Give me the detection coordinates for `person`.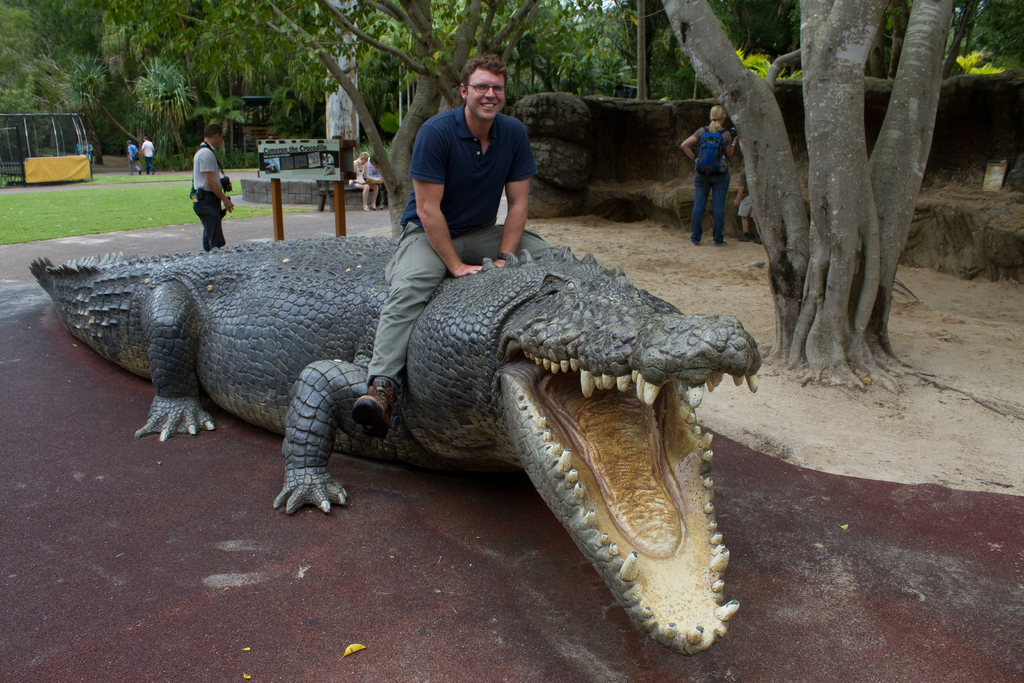
box=[349, 55, 549, 437].
